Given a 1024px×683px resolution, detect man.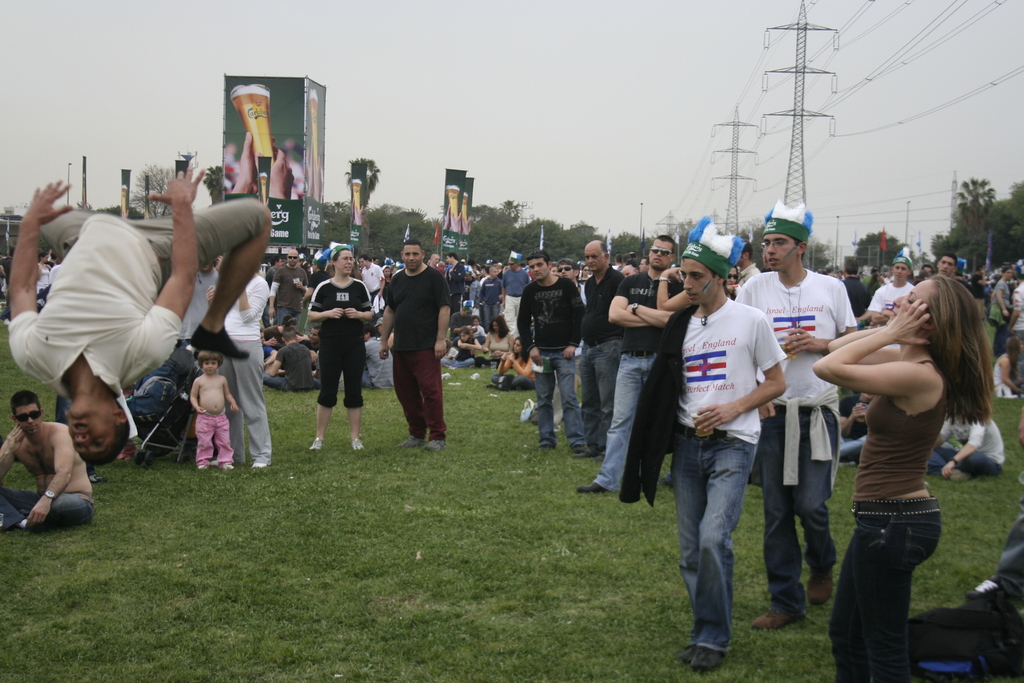
[x1=558, y1=258, x2=588, y2=294].
